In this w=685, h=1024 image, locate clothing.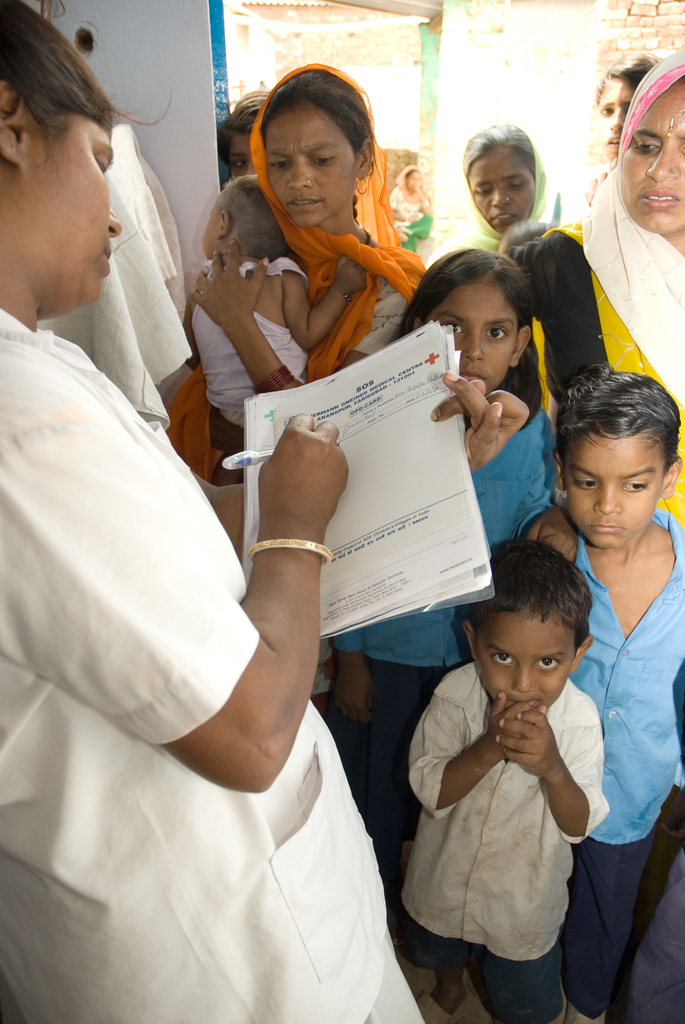
Bounding box: x1=0, y1=306, x2=441, y2=1023.
